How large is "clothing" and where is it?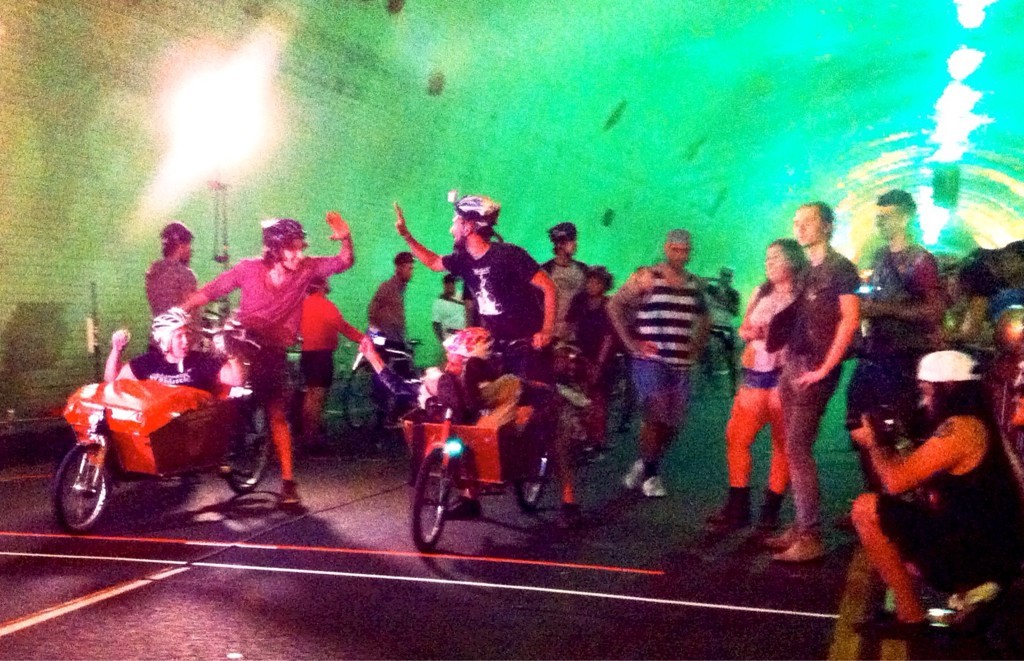
Bounding box: [296, 295, 374, 393].
